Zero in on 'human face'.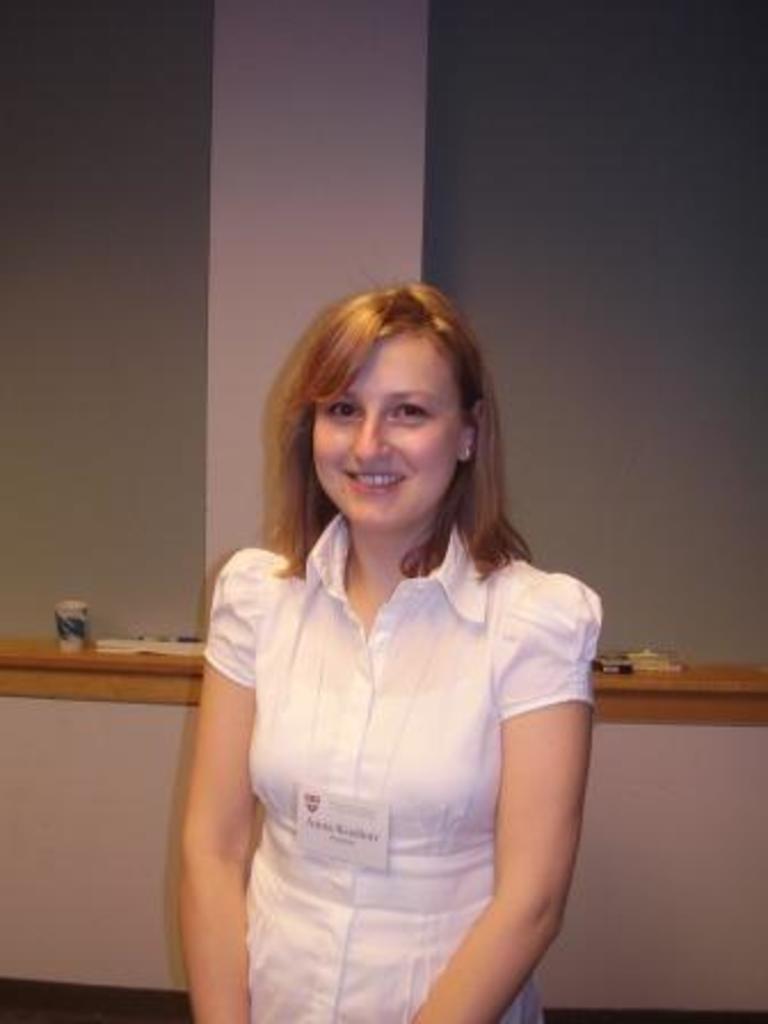
Zeroed in: bbox(309, 331, 464, 533).
